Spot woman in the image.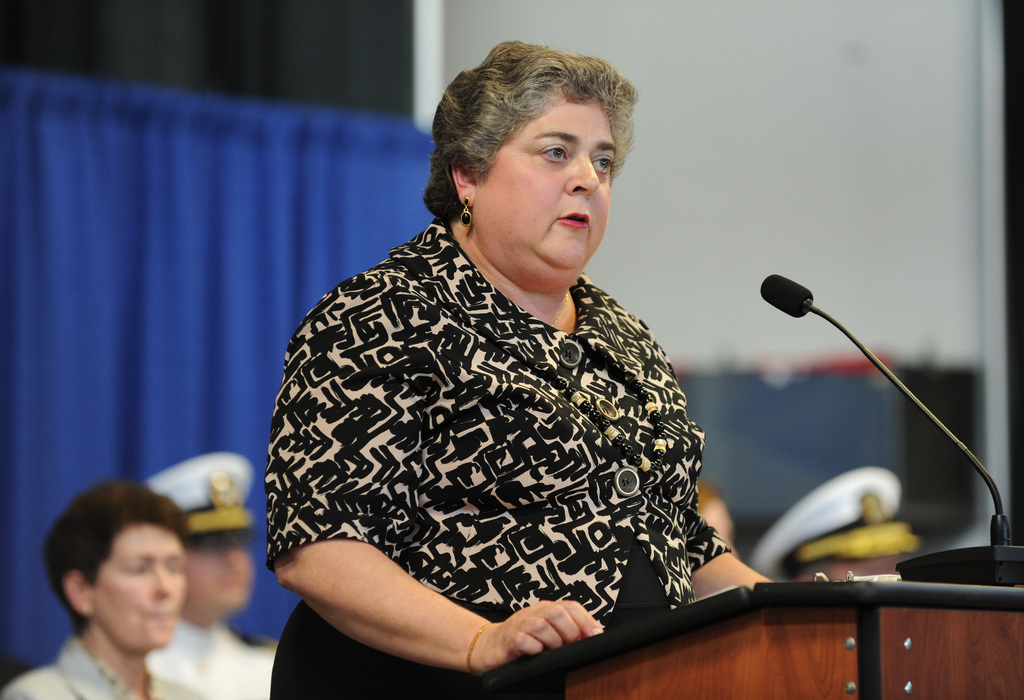
woman found at 250 58 756 688.
